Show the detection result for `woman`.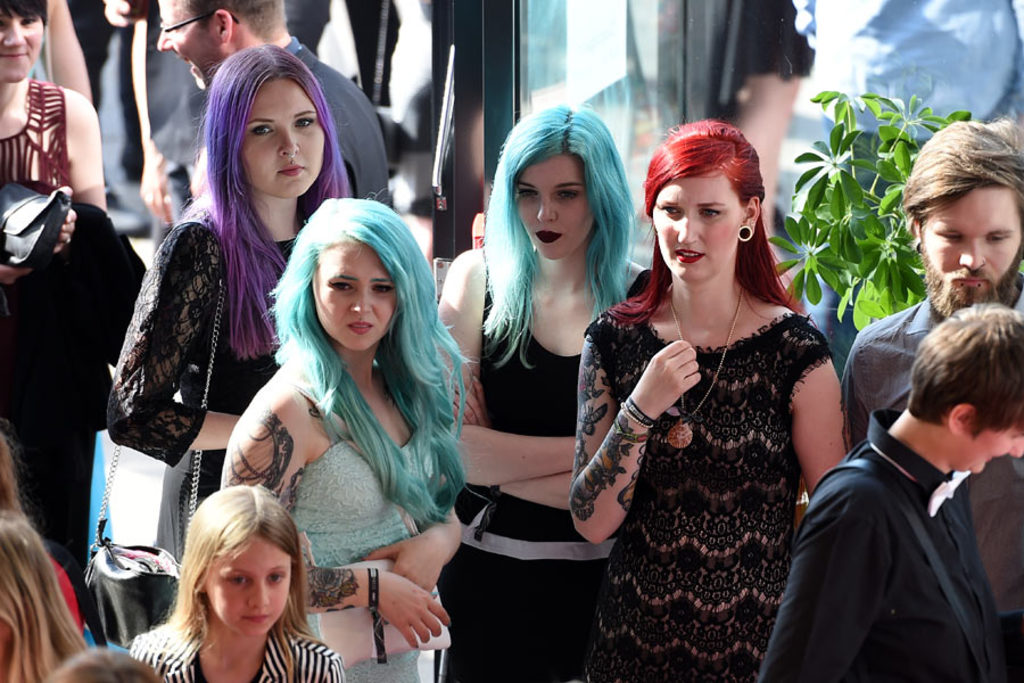
[left=586, top=127, right=858, bottom=682].
